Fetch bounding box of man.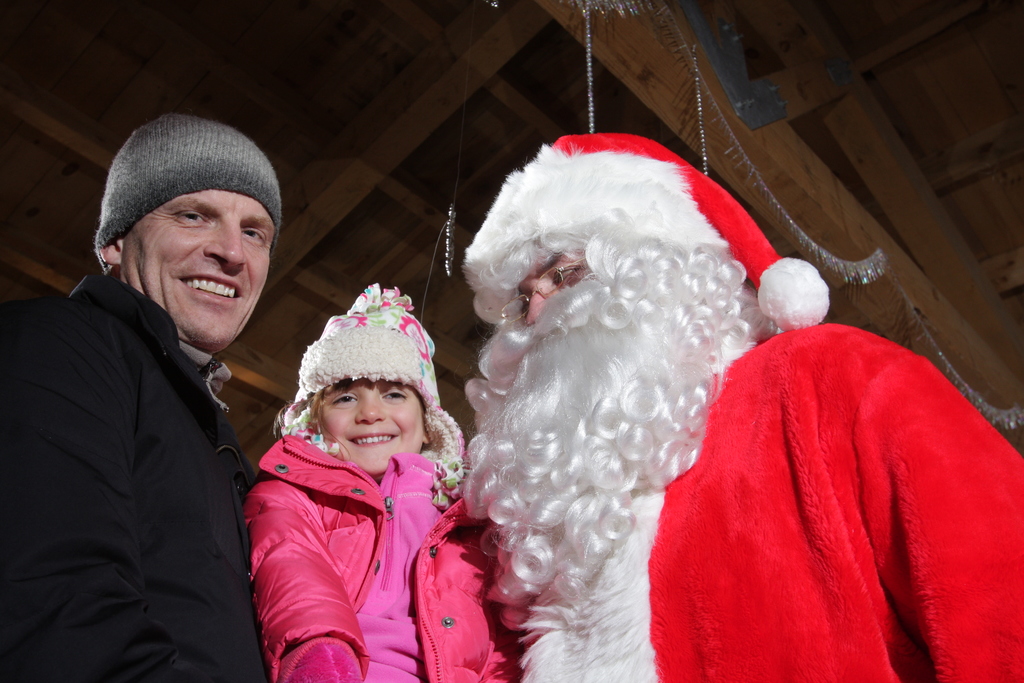
Bbox: bbox(0, 107, 285, 682).
